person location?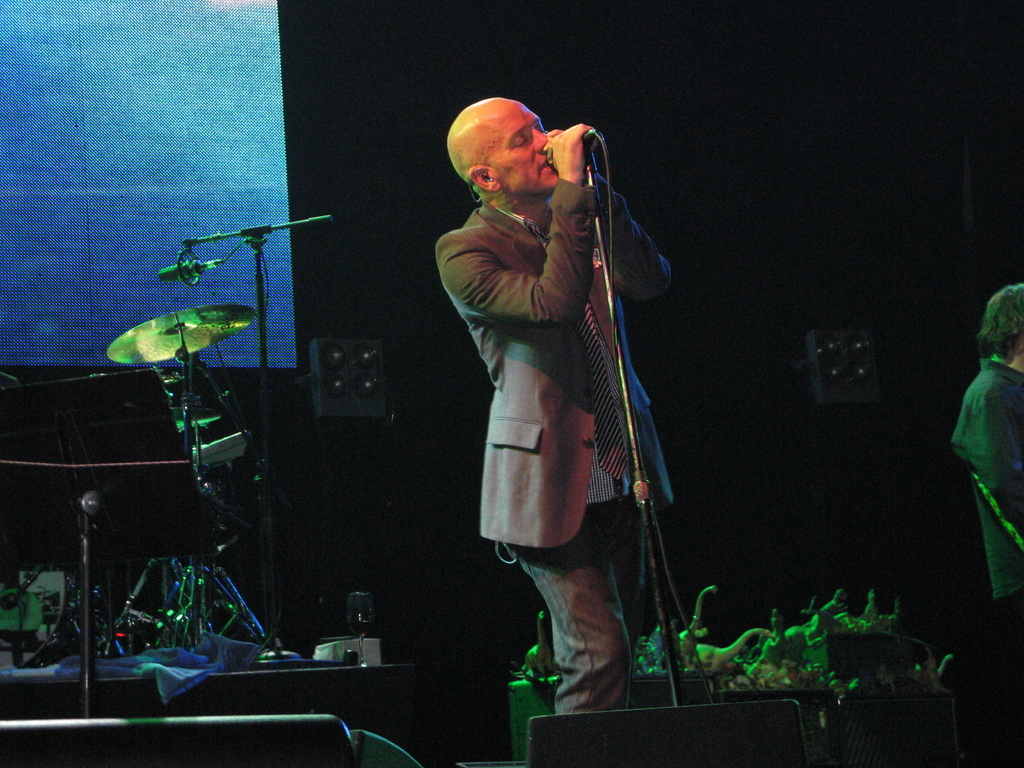
box=[949, 282, 1023, 604]
